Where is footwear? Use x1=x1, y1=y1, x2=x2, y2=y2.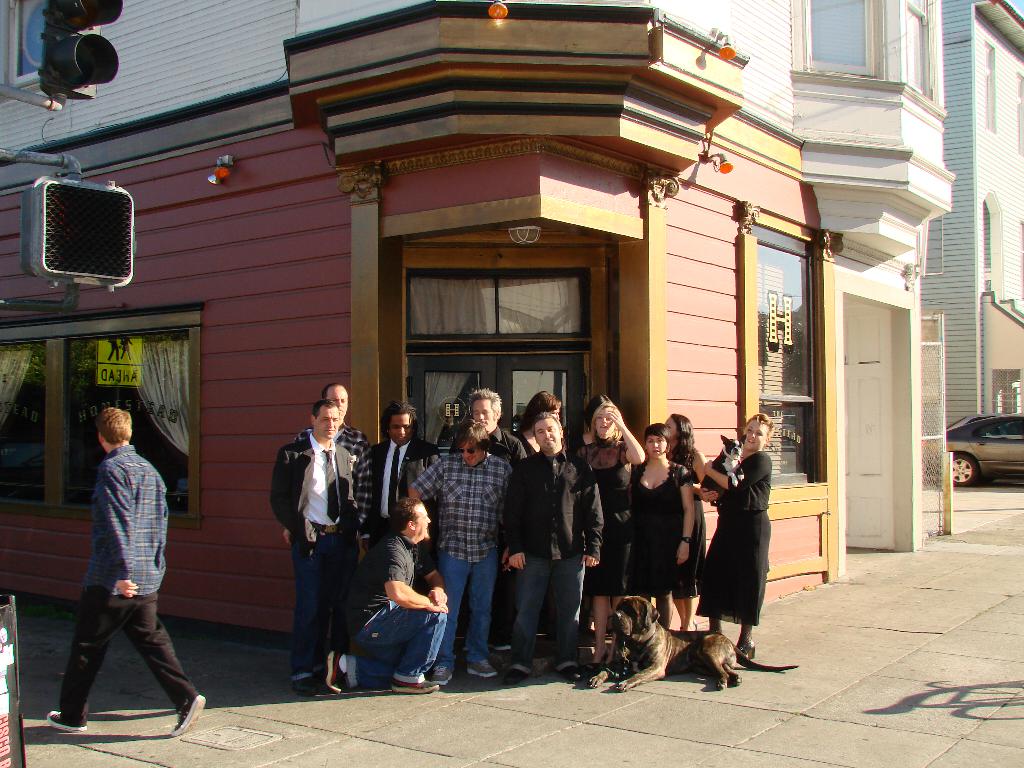
x1=604, y1=610, x2=612, y2=635.
